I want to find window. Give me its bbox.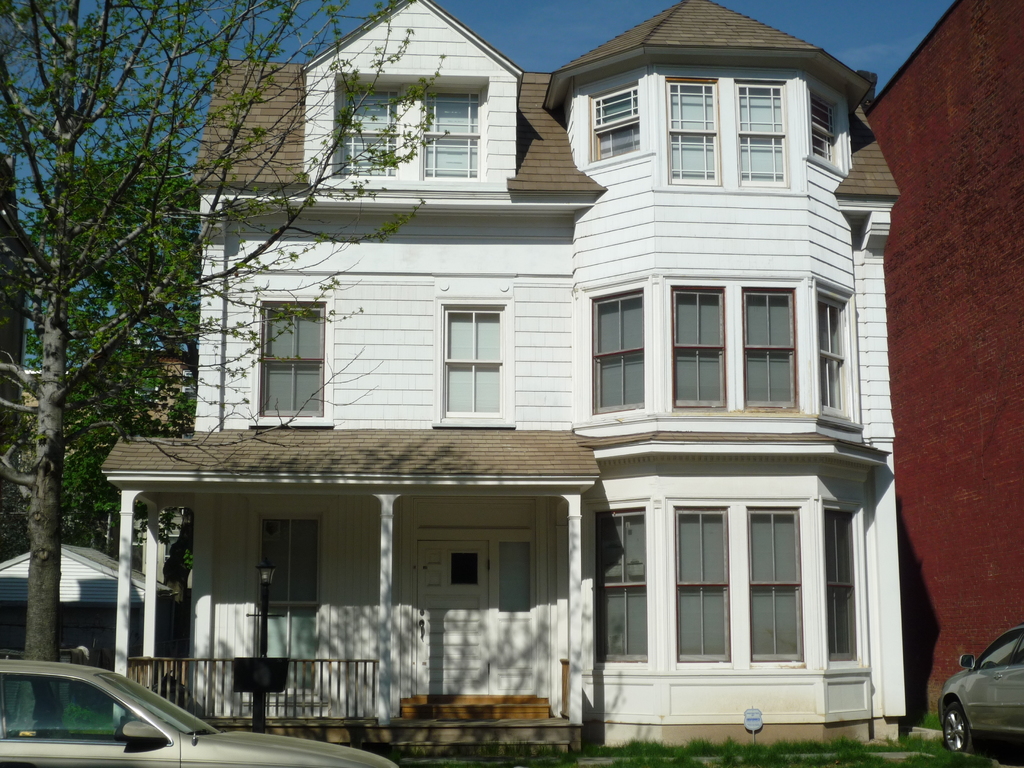
box(810, 97, 840, 164).
